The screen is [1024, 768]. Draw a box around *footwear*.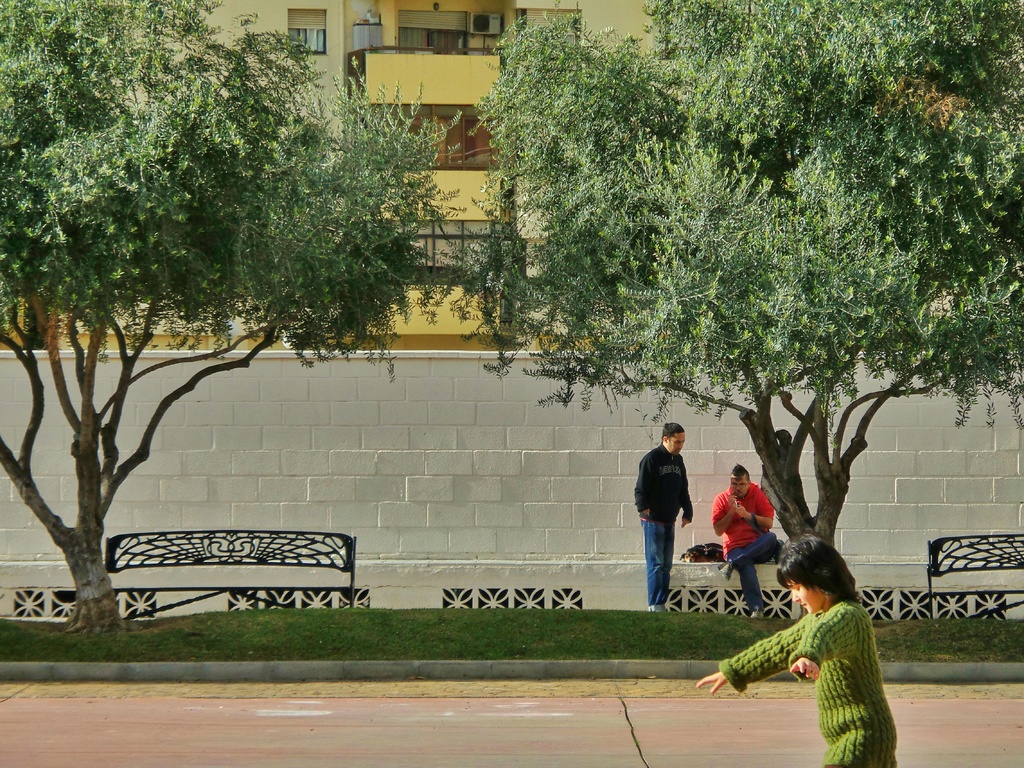
BBox(716, 558, 732, 580).
